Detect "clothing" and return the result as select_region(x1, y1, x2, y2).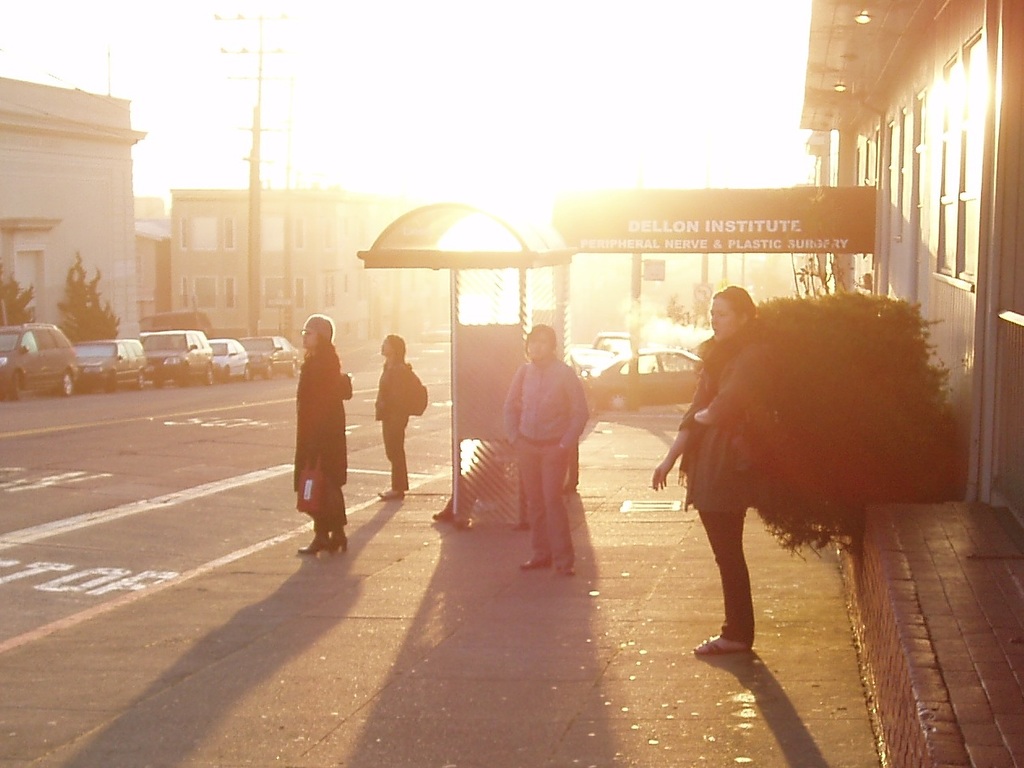
select_region(276, 306, 350, 534).
